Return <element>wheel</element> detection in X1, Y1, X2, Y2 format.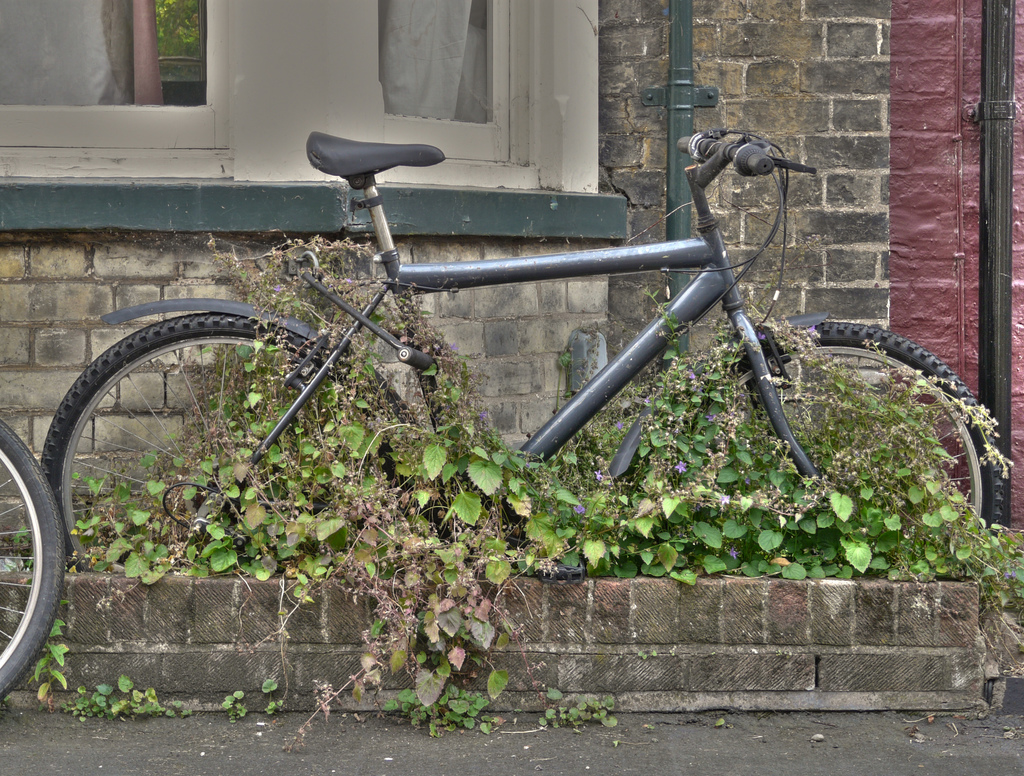
33, 289, 341, 615.
